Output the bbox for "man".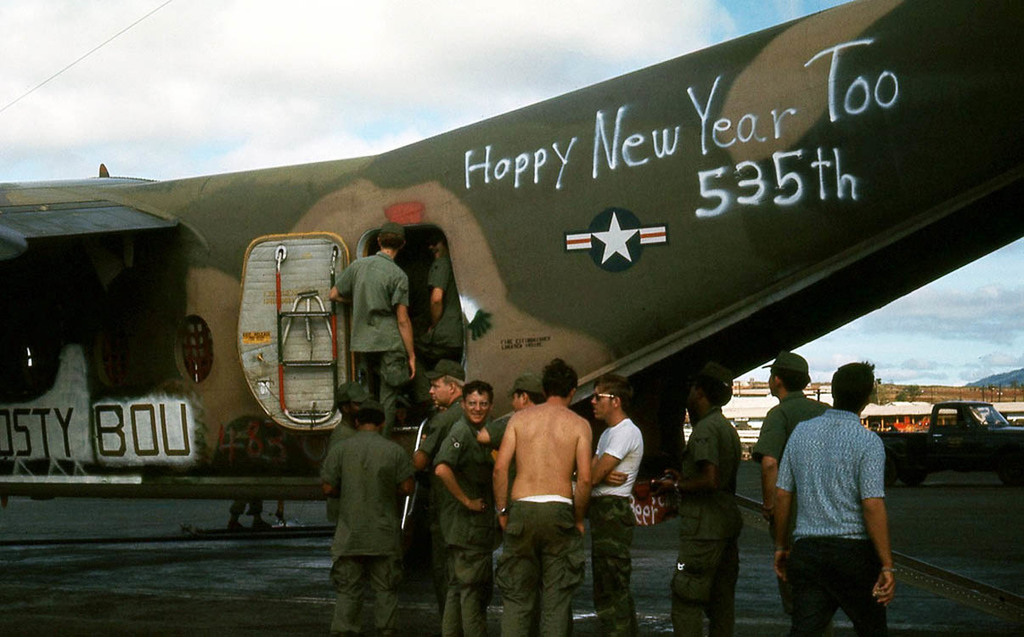
428:381:498:636.
